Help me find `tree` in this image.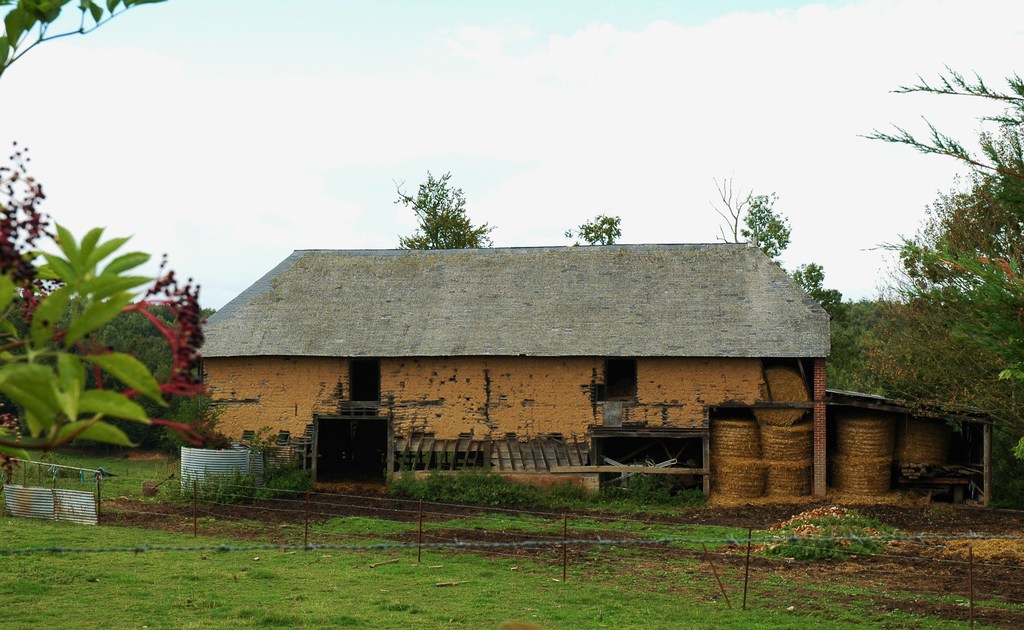
Found it: 712 176 790 256.
